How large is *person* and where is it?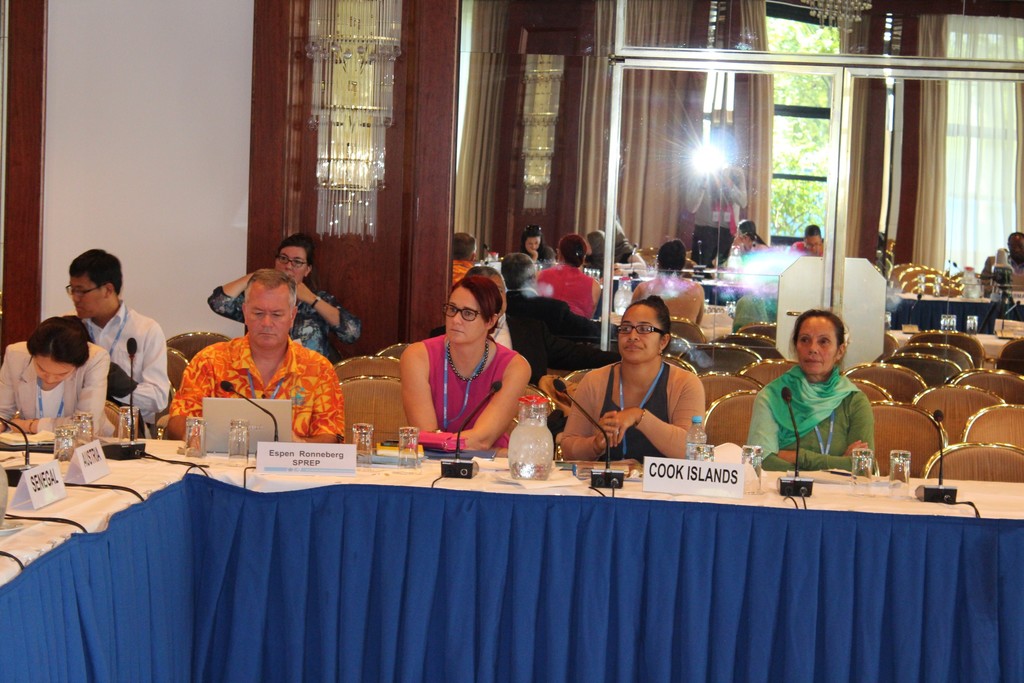
Bounding box: box=[745, 309, 874, 475].
